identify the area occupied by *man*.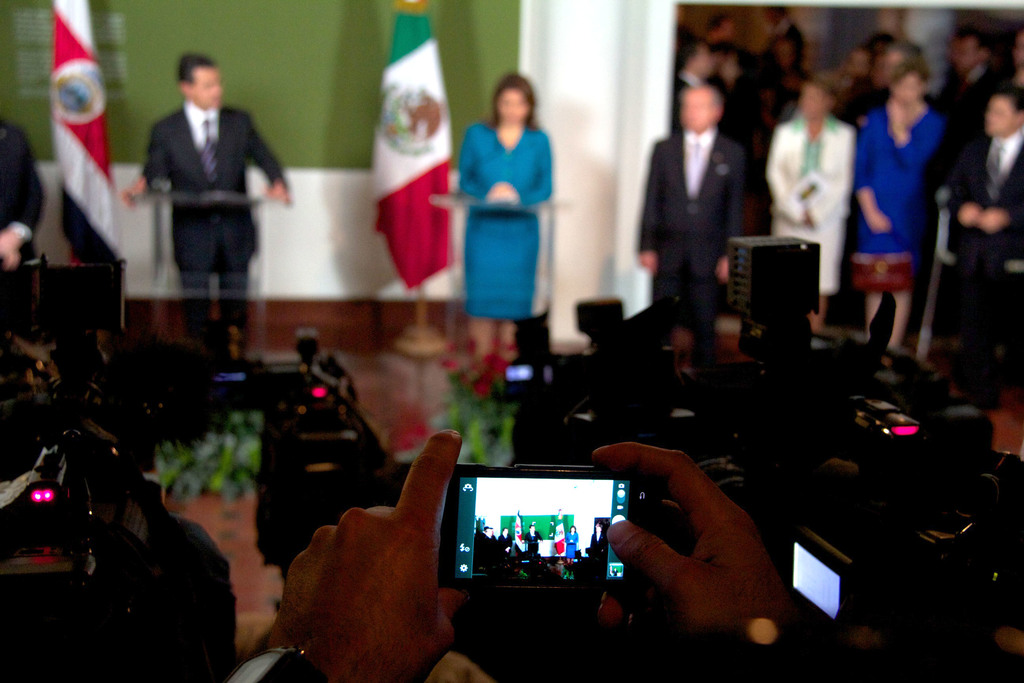
Area: pyautogui.locateOnScreen(634, 86, 744, 349).
